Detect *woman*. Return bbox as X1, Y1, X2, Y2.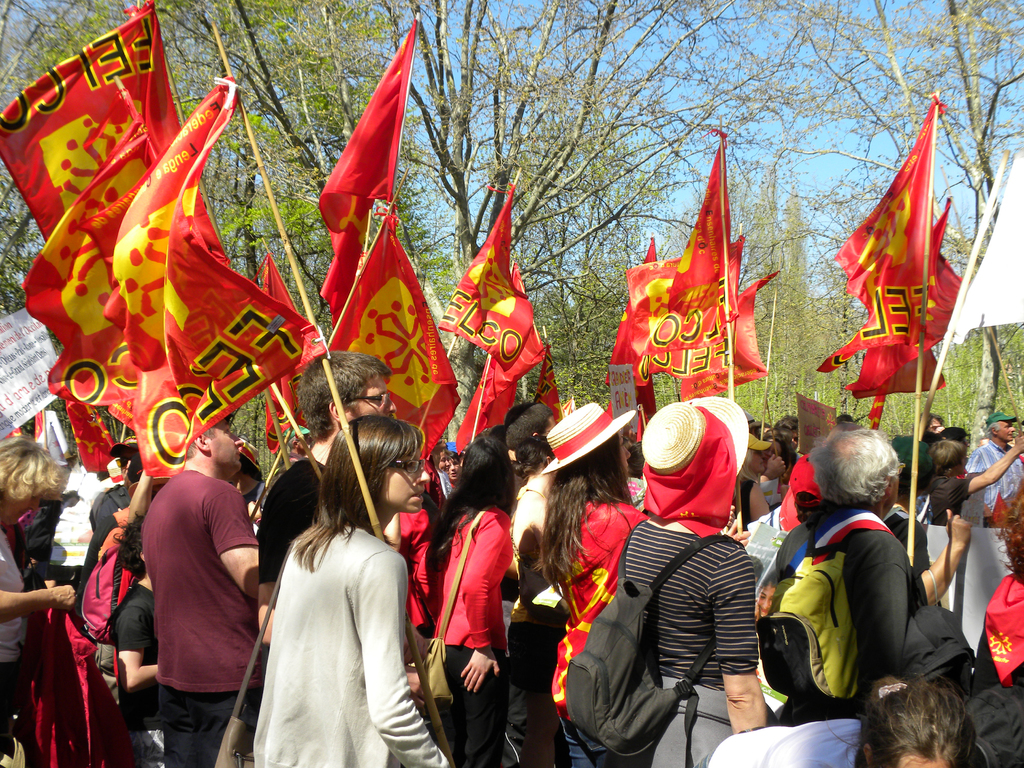
607, 396, 772, 767.
